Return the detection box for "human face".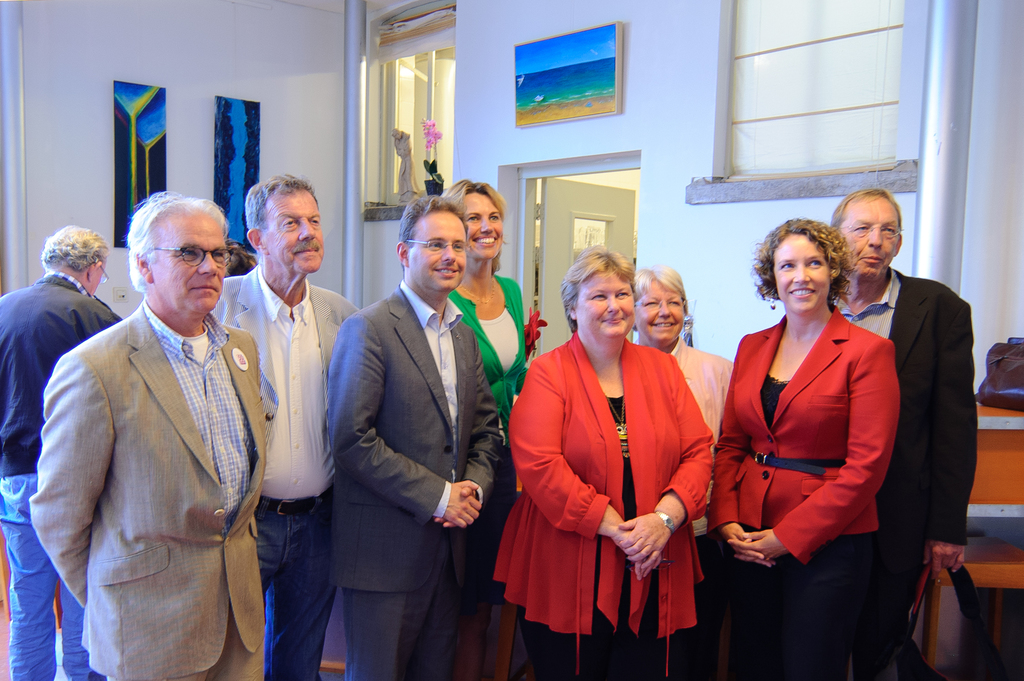
region(160, 217, 228, 314).
